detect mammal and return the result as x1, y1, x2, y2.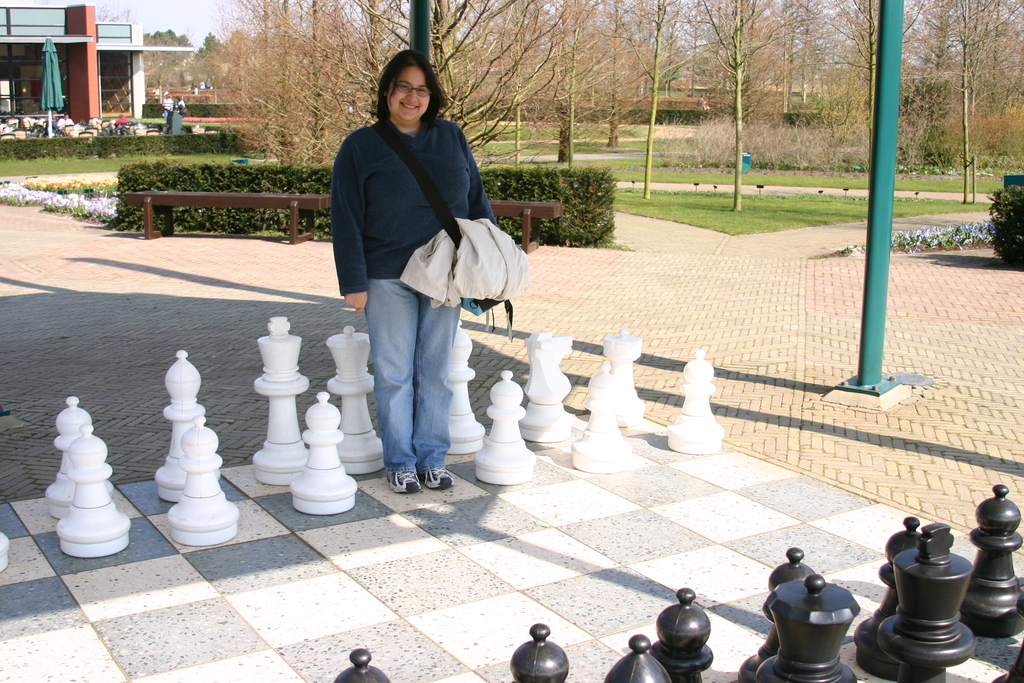
177, 94, 185, 113.
